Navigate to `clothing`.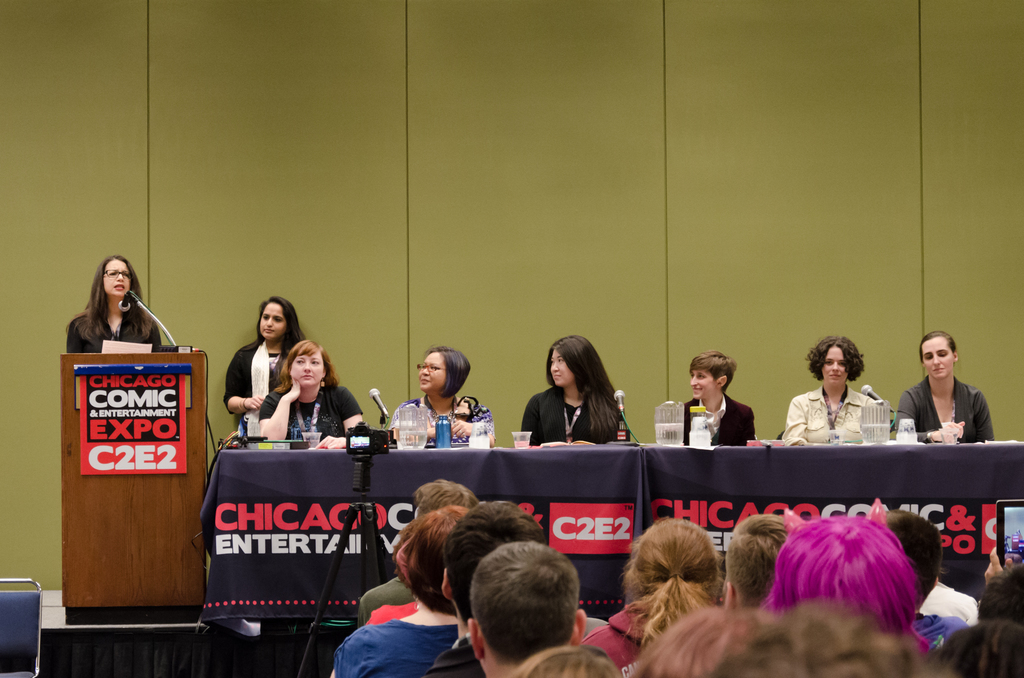
Navigation target: select_region(680, 389, 755, 446).
